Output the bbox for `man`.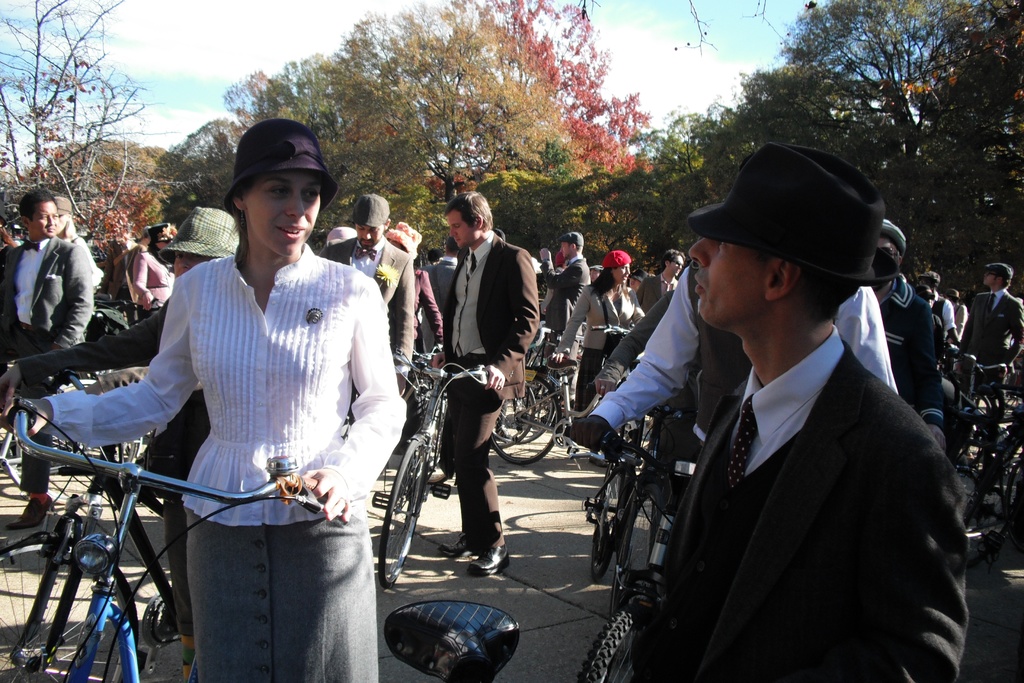
632,250,683,315.
